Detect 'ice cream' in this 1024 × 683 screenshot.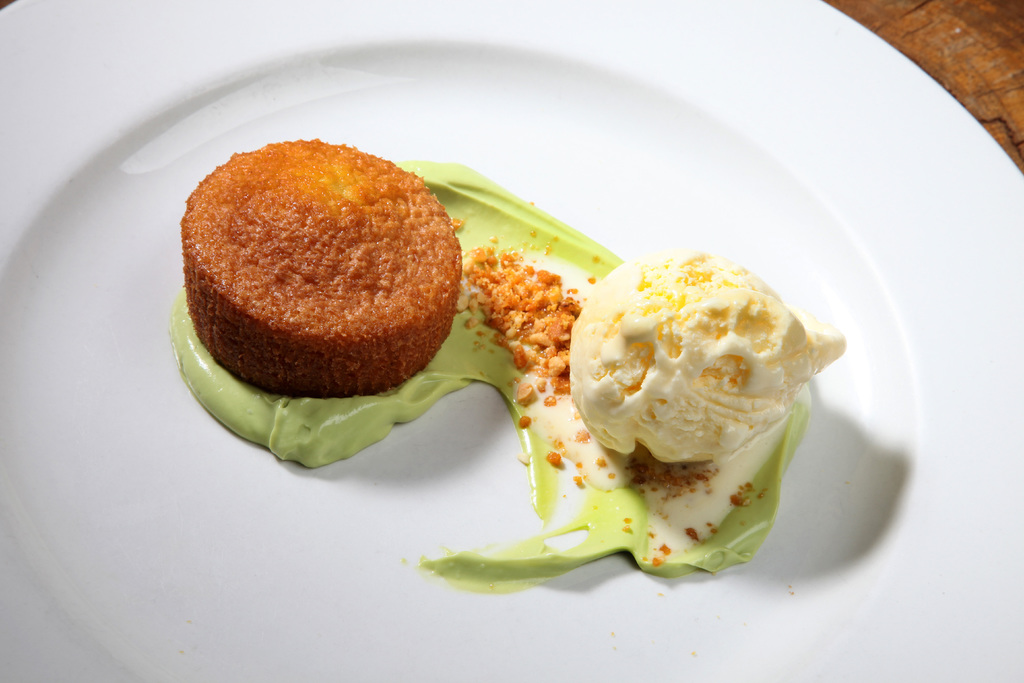
Detection: x1=554 y1=242 x2=822 y2=495.
